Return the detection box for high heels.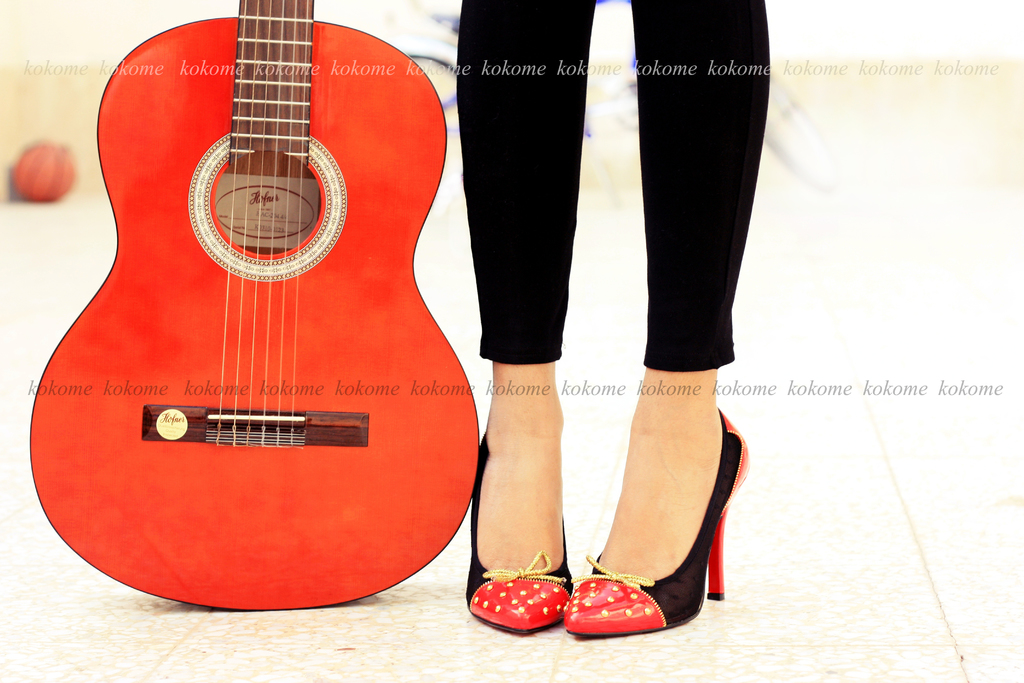
box=[557, 406, 744, 637].
